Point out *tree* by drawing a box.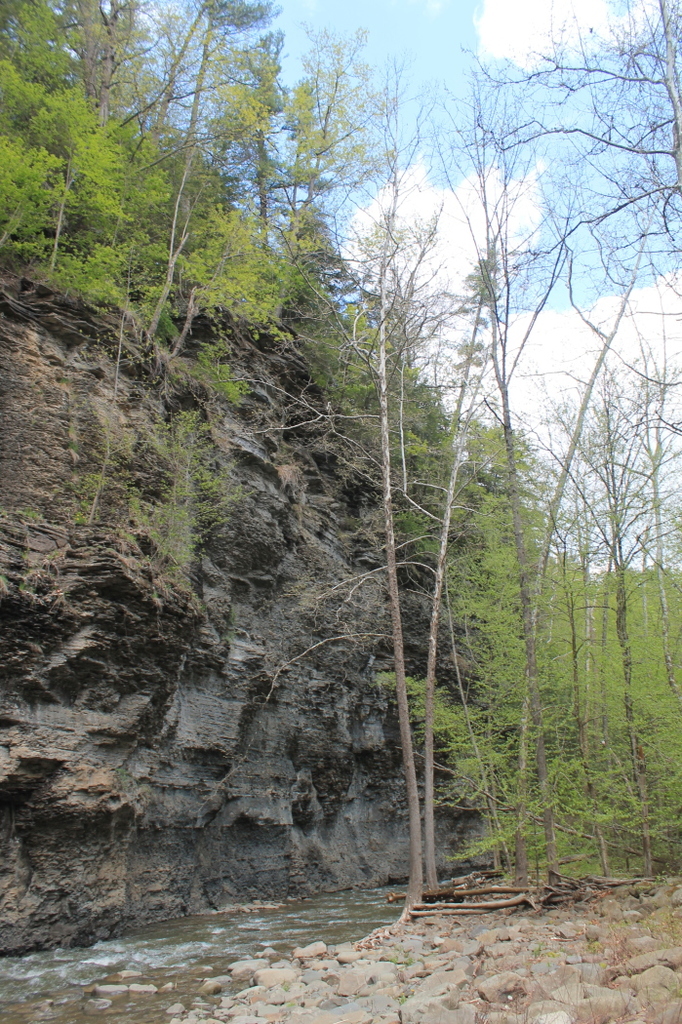
<region>362, 102, 540, 925</region>.
